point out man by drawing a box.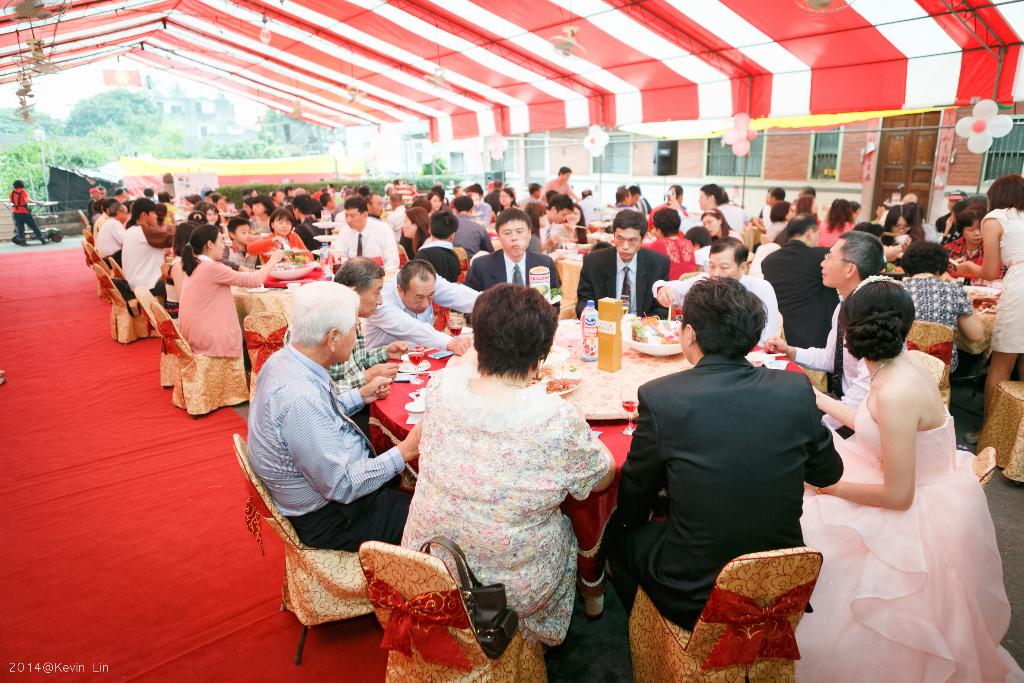
select_region(764, 226, 886, 436).
